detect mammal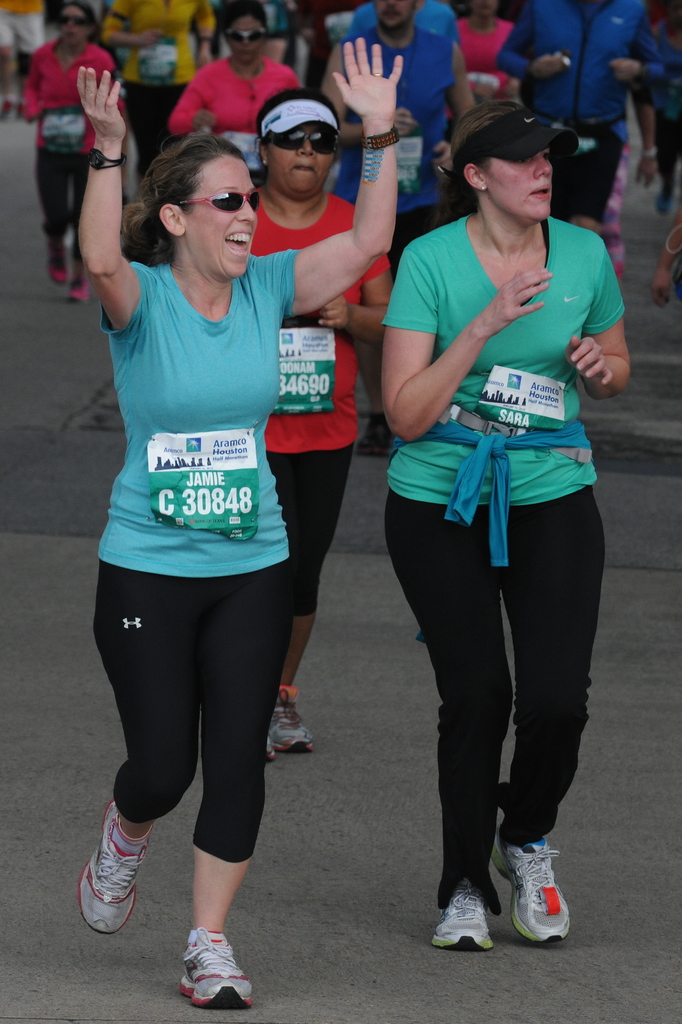
0/0/55/116
